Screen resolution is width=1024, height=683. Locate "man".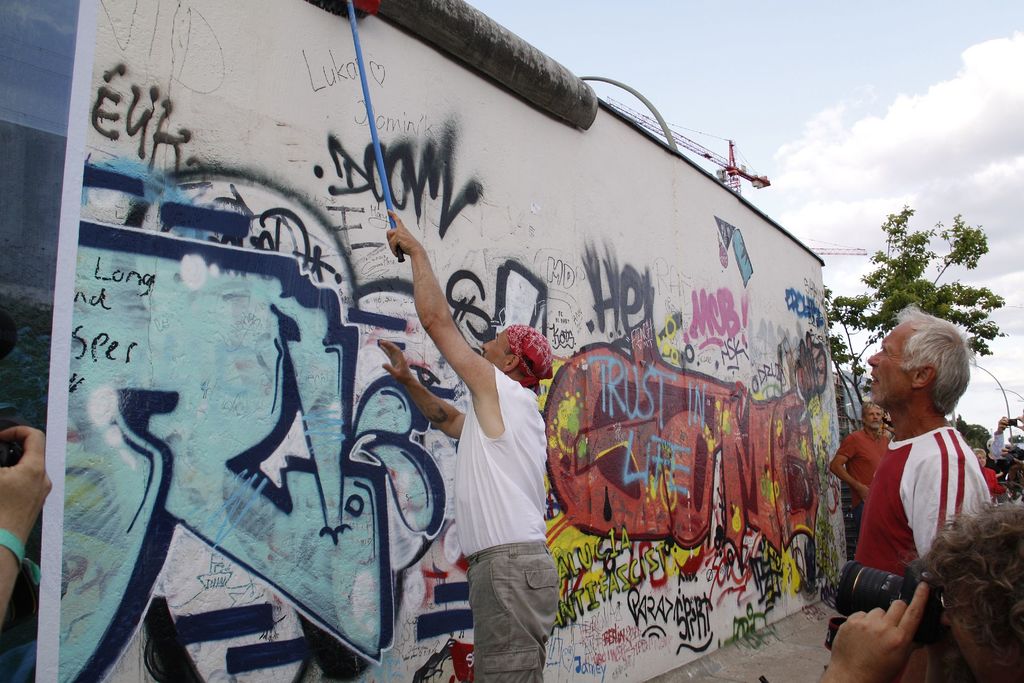
(852,301,993,579).
